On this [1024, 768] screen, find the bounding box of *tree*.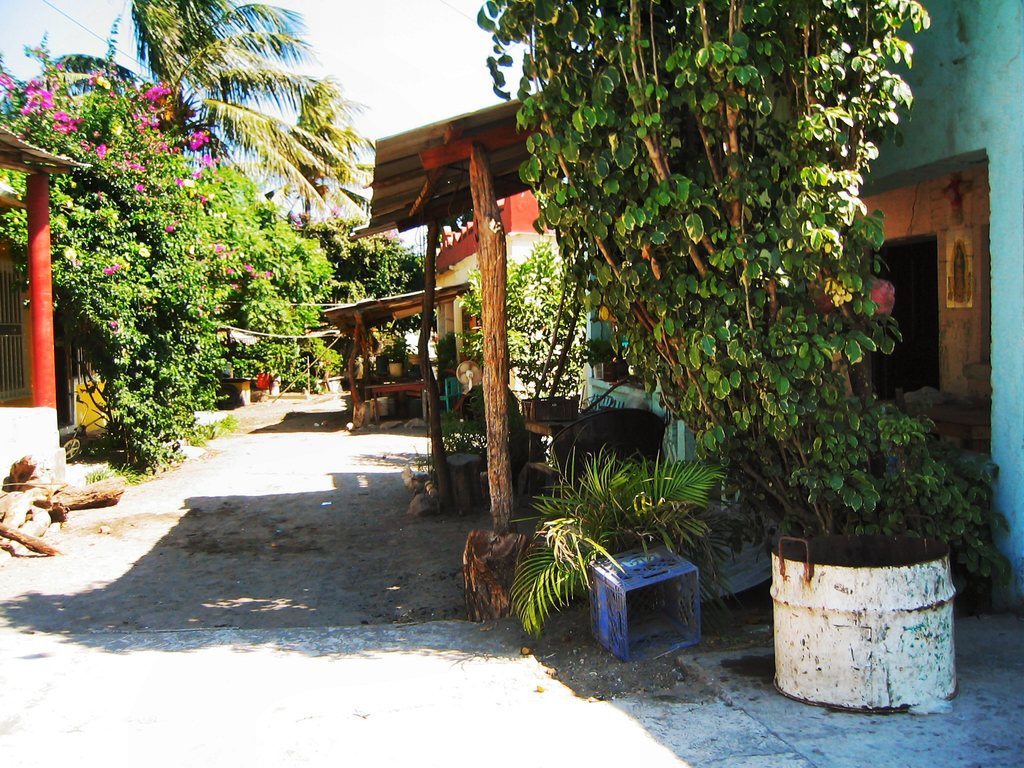
Bounding box: {"left": 289, "top": 69, "right": 373, "bottom": 227}.
